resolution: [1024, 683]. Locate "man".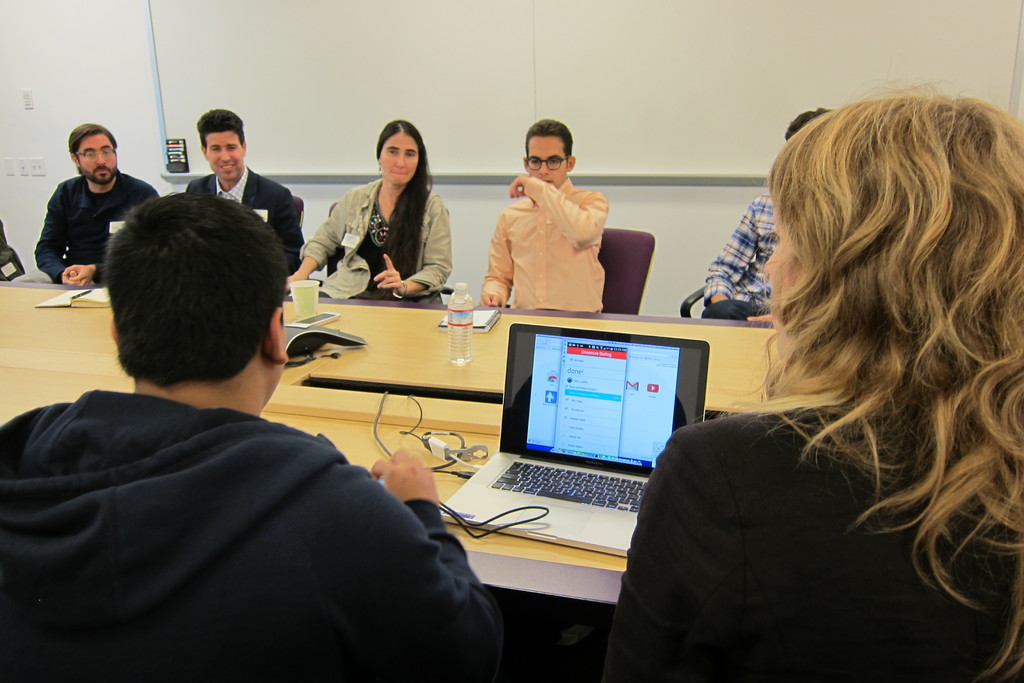
<box>0,190,505,682</box>.
